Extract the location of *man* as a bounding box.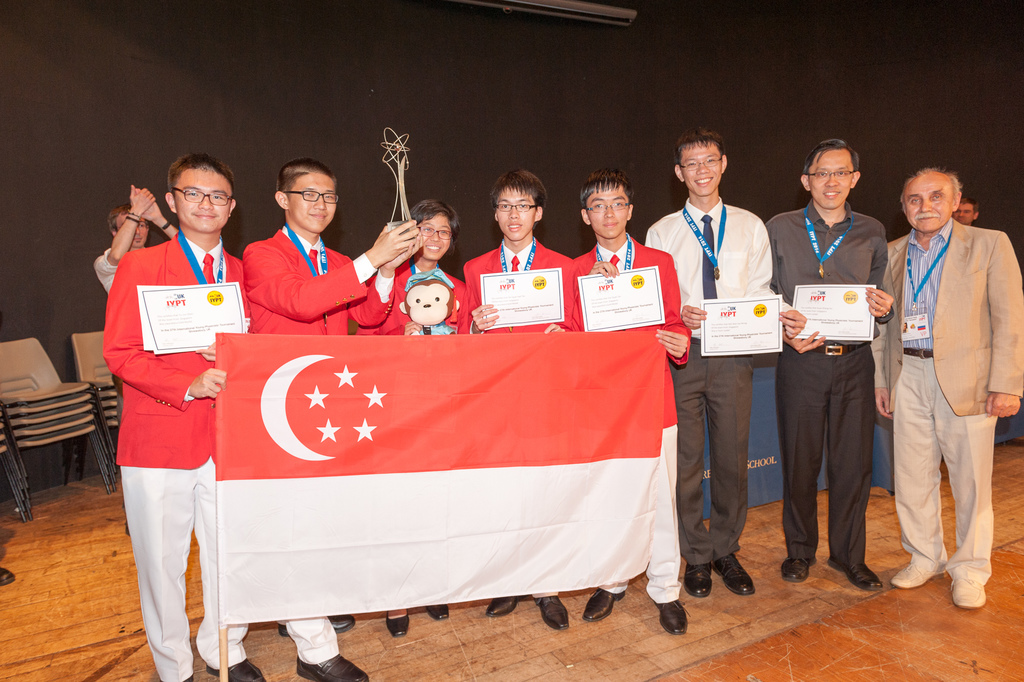
89 150 261 681.
